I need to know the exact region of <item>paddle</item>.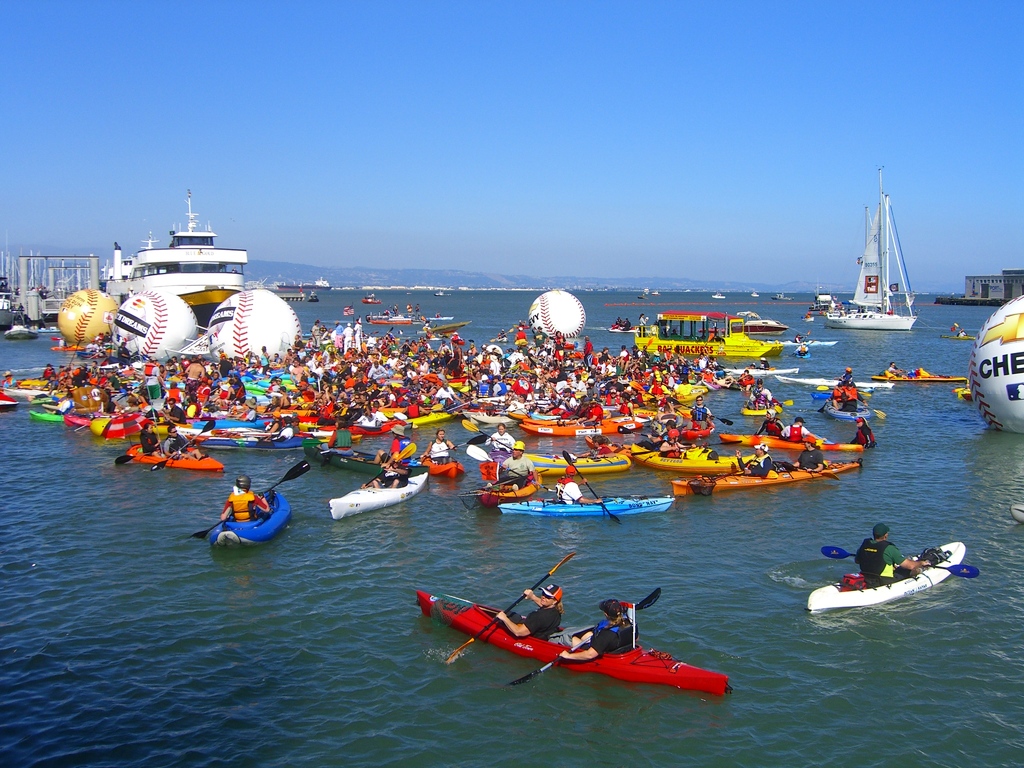
Region: <box>115,435,168,468</box>.
